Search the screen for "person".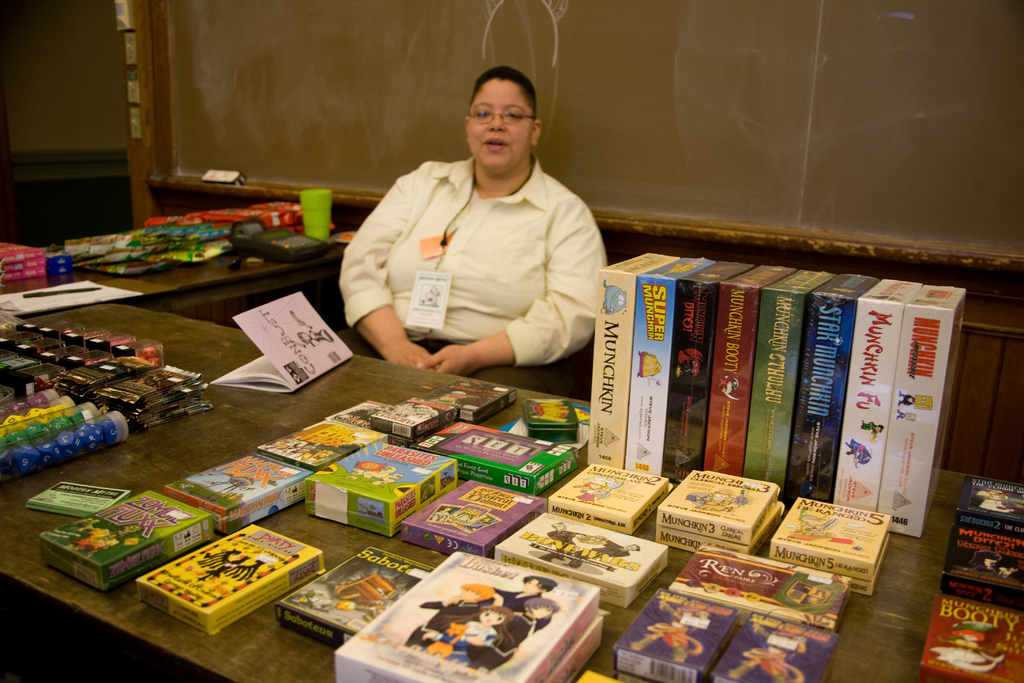
Found at select_region(346, 58, 622, 422).
